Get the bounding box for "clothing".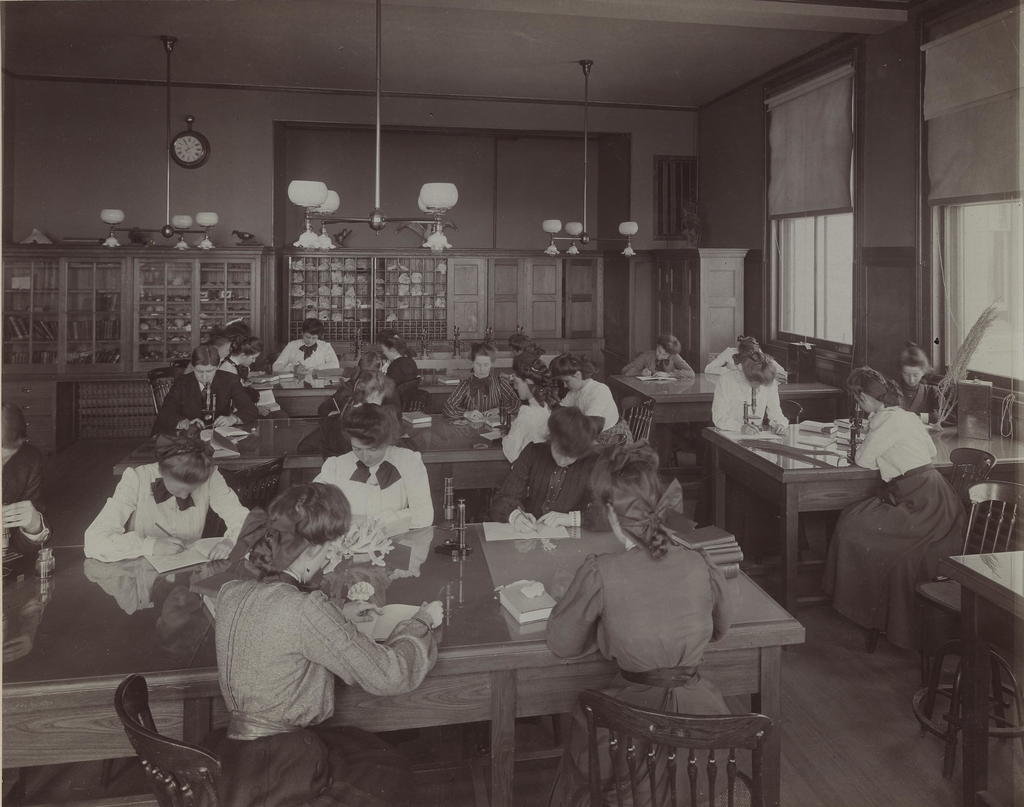
bbox=[698, 366, 812, 561].
